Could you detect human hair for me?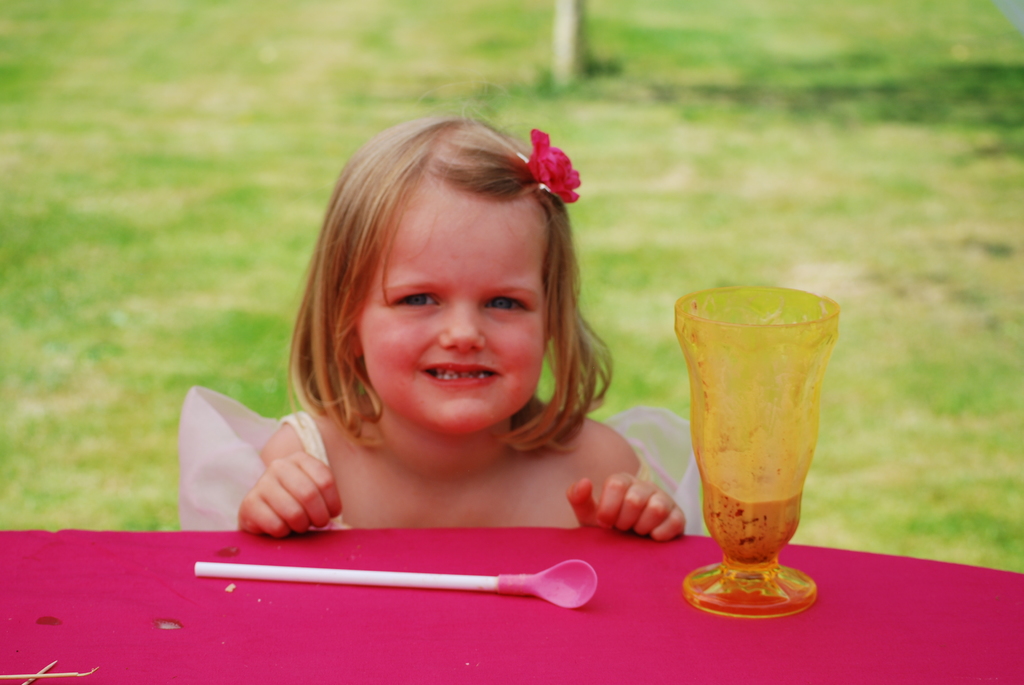
Detection result: {"left": 285, "top": 125, "right": 598, "bottom": 482}.
